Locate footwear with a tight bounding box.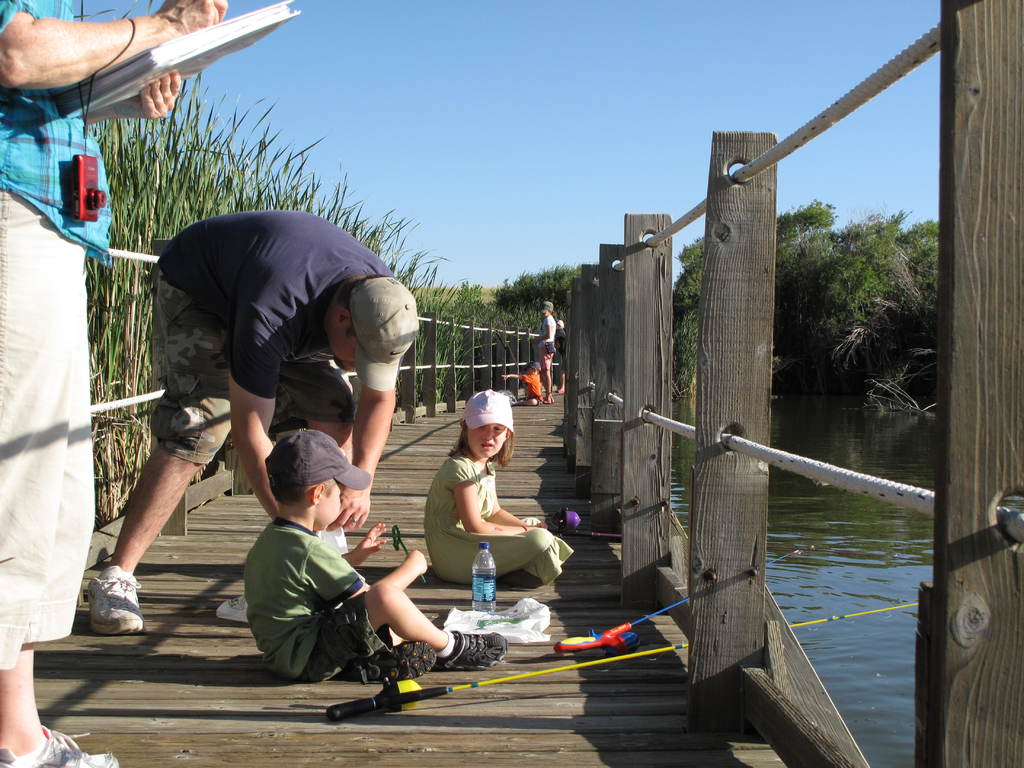
left=63, top=570, right=138, bottom=639.
